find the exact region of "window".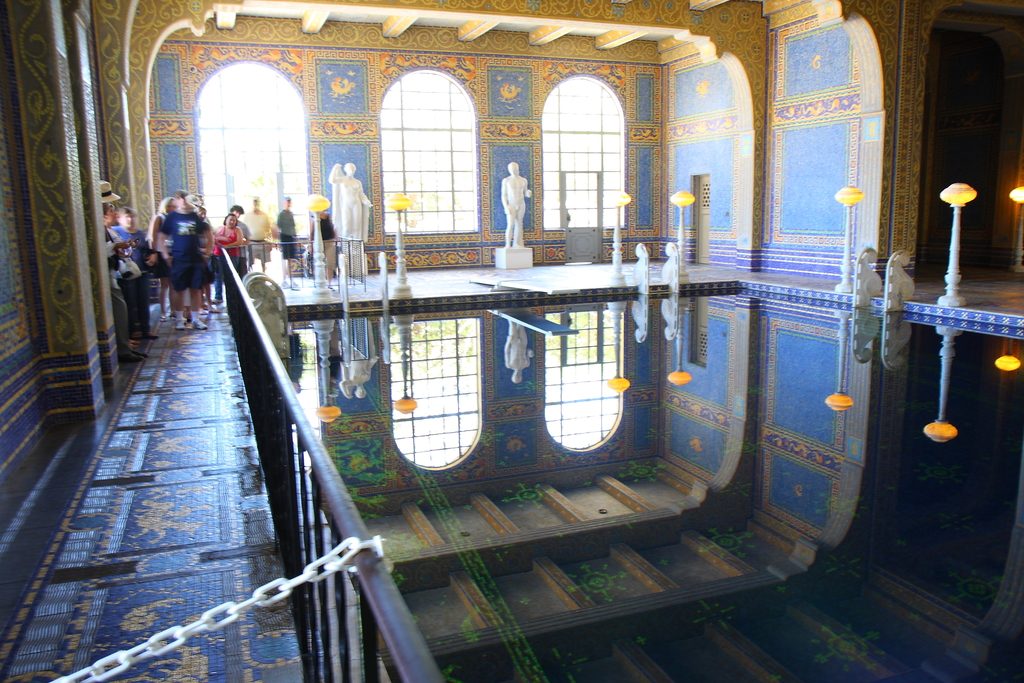
Exact region: bbox(541, 81, 630, 231).
